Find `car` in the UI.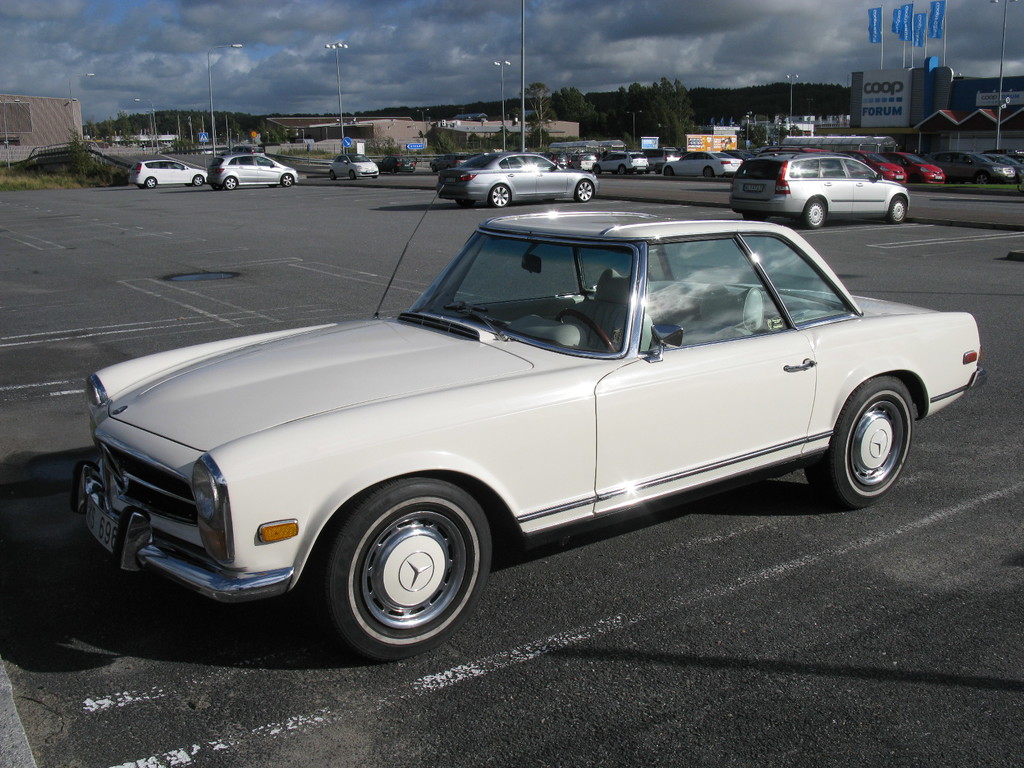
UI element at bbox(127, 152, 209, 196).
